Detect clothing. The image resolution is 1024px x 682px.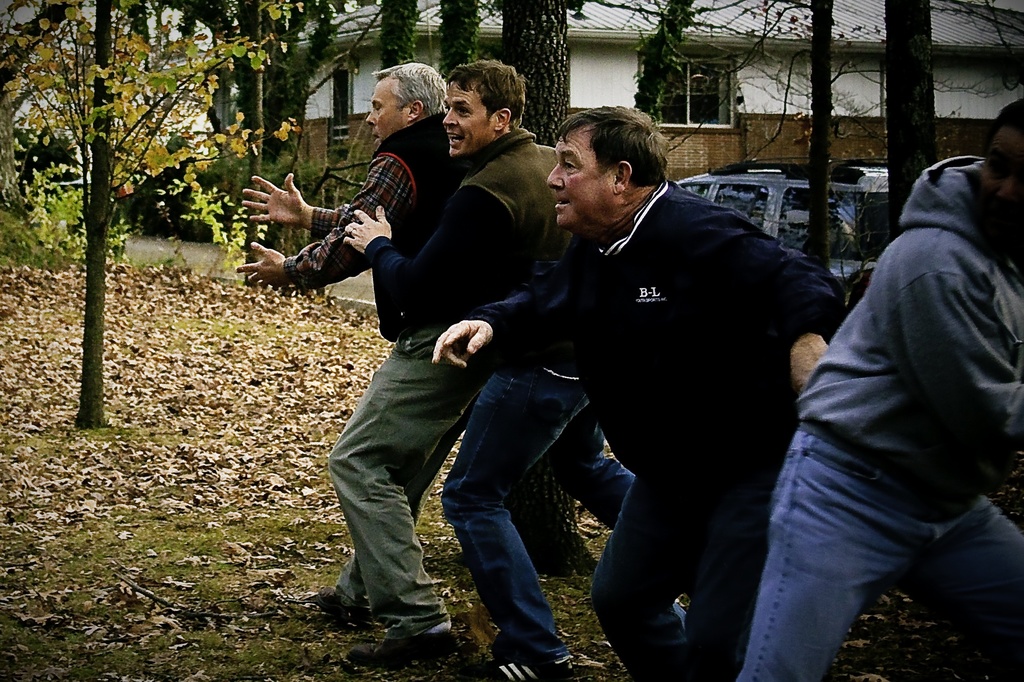
box=[472, 183, 850, 681].
